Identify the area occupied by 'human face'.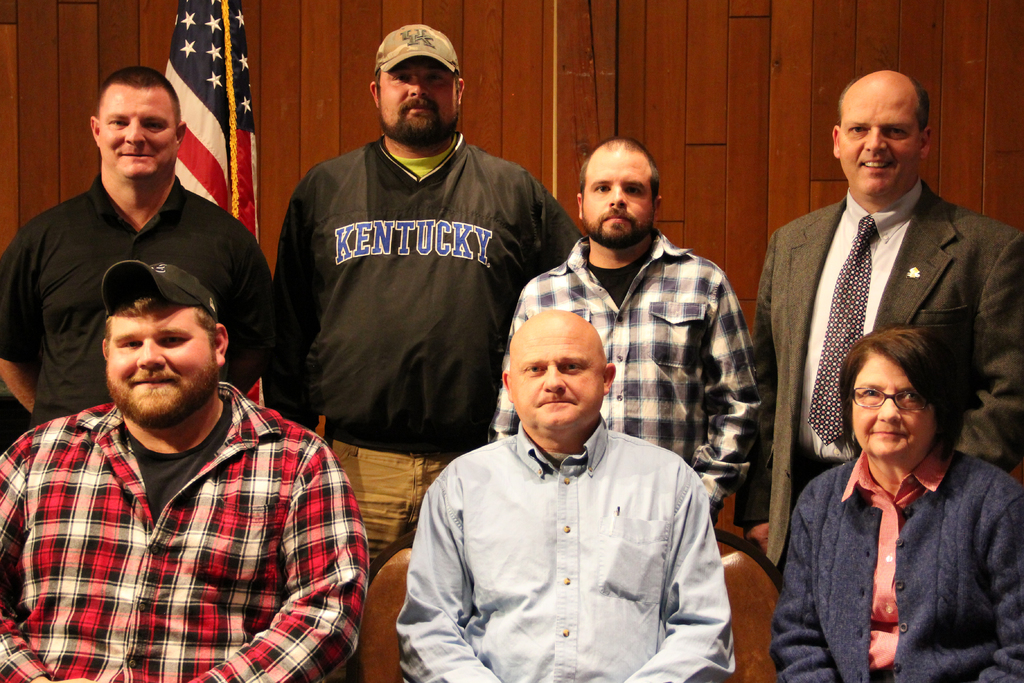
Area: rect(99, 89, 177, 177).
